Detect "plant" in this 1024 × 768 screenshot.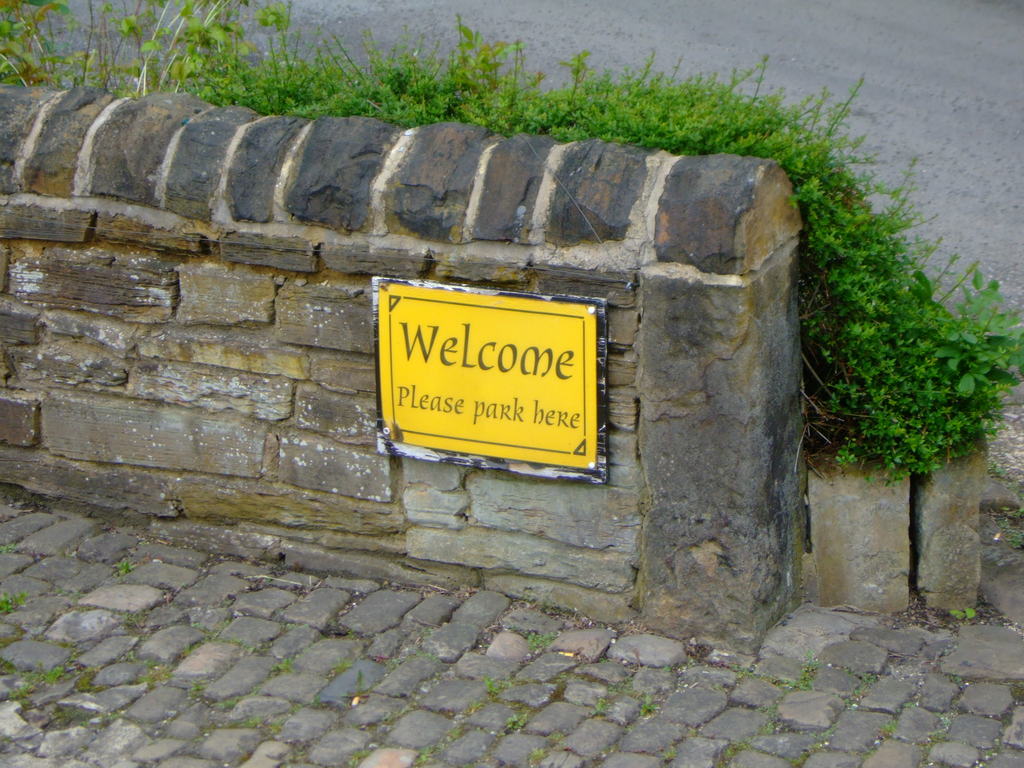
Detection: [0,585,34,617].
